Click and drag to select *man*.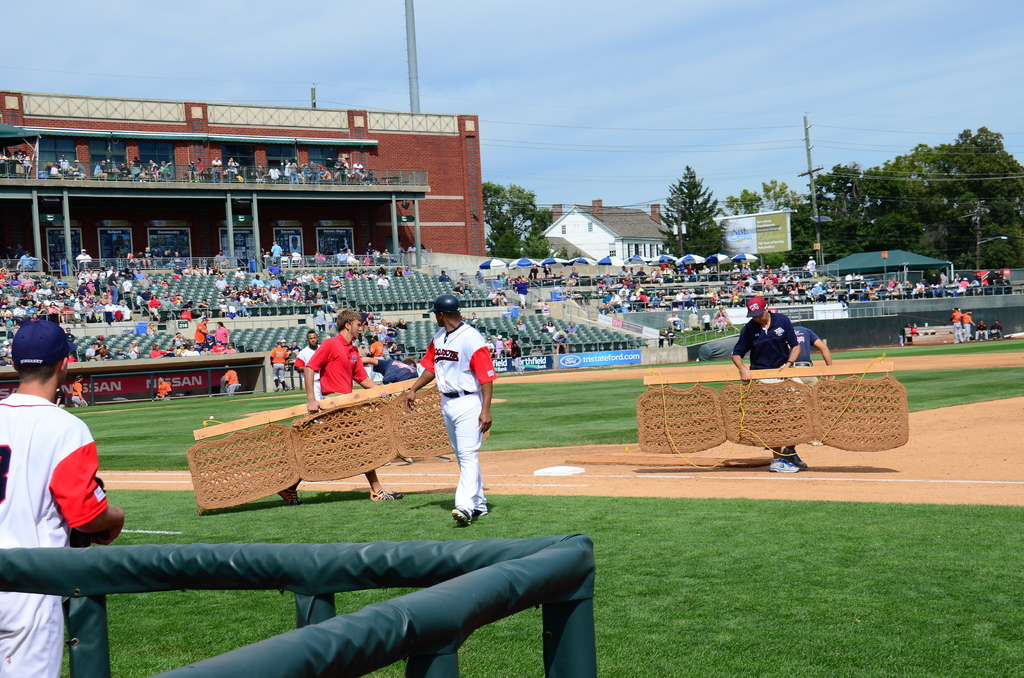
Selection: region(1002, 274, 1012, 286).
